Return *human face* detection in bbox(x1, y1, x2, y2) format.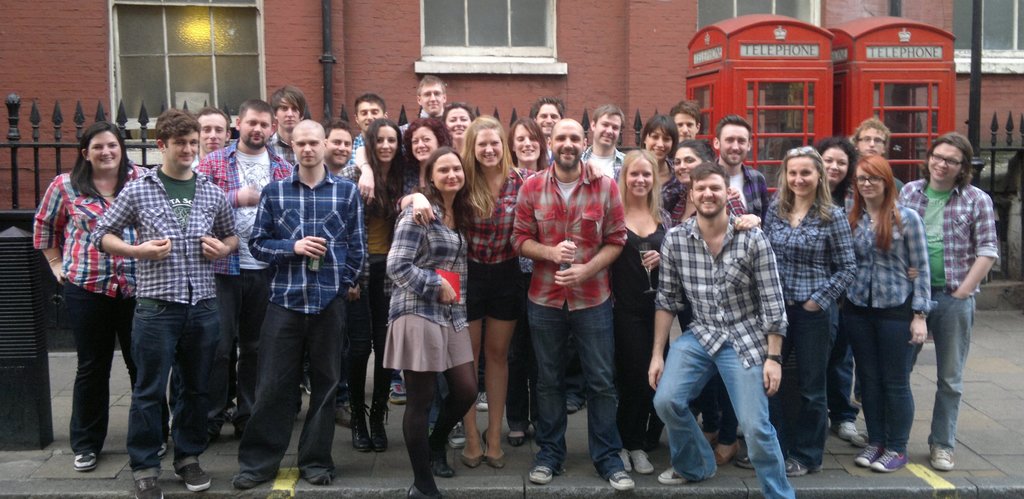
bbox(675, 111, 694, 139).
